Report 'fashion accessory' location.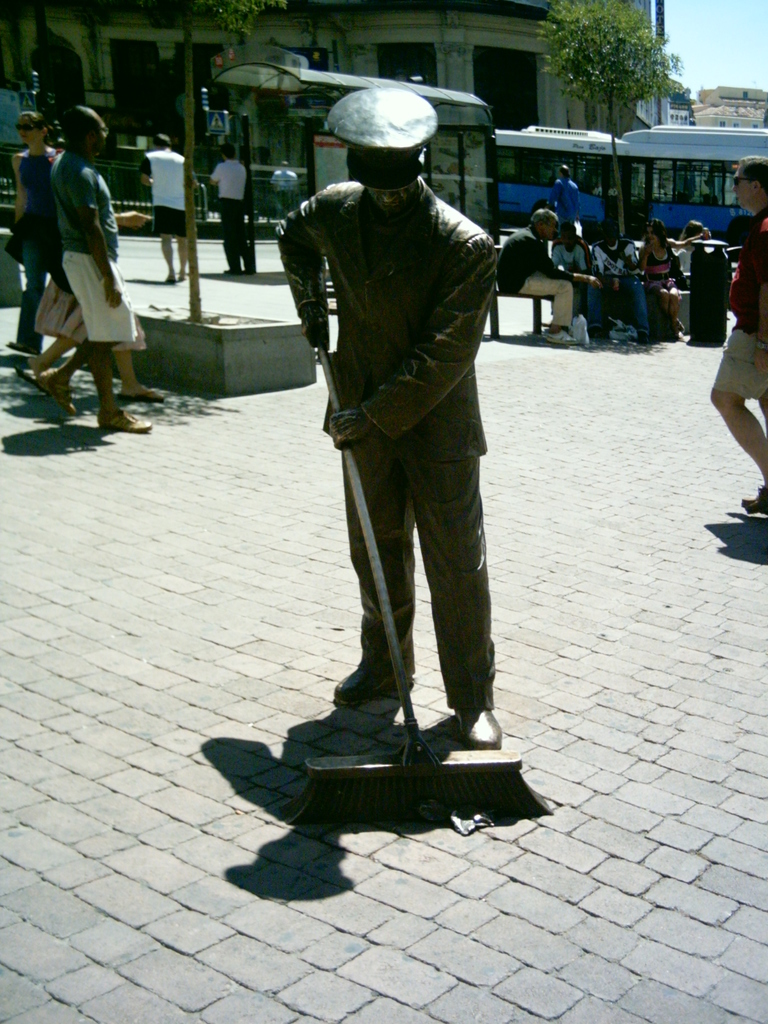
Report: detection(14, 120, 44, 134).
